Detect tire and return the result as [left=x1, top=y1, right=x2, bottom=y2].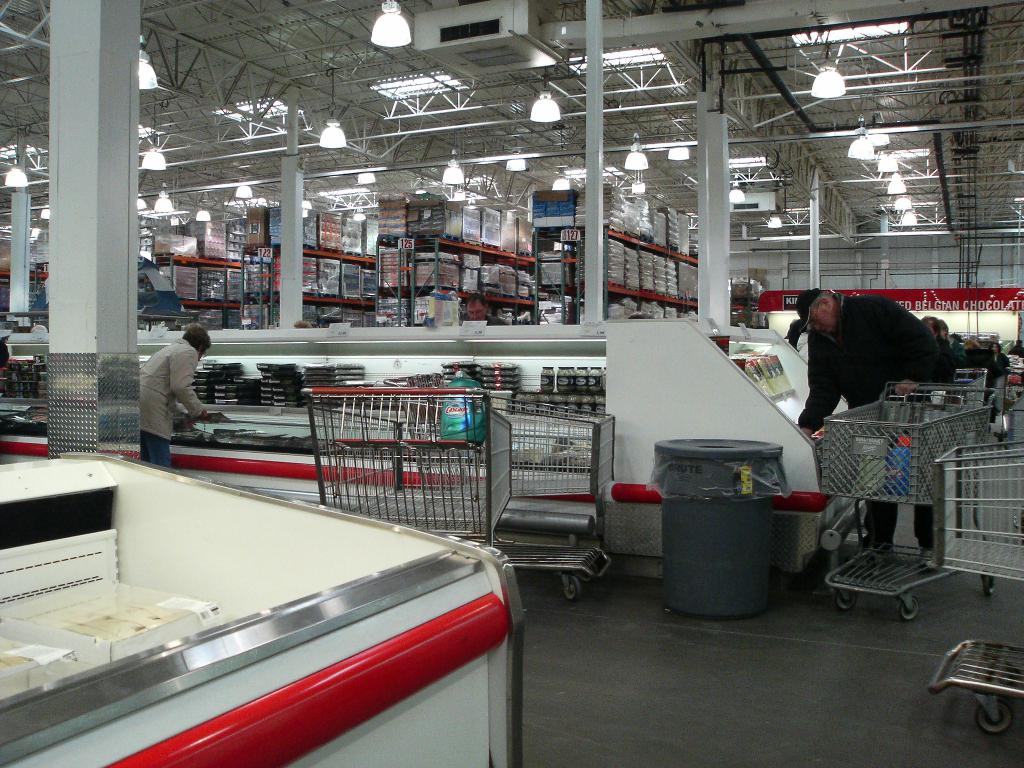
[left=980, top=572, right=996, bottom=591].
